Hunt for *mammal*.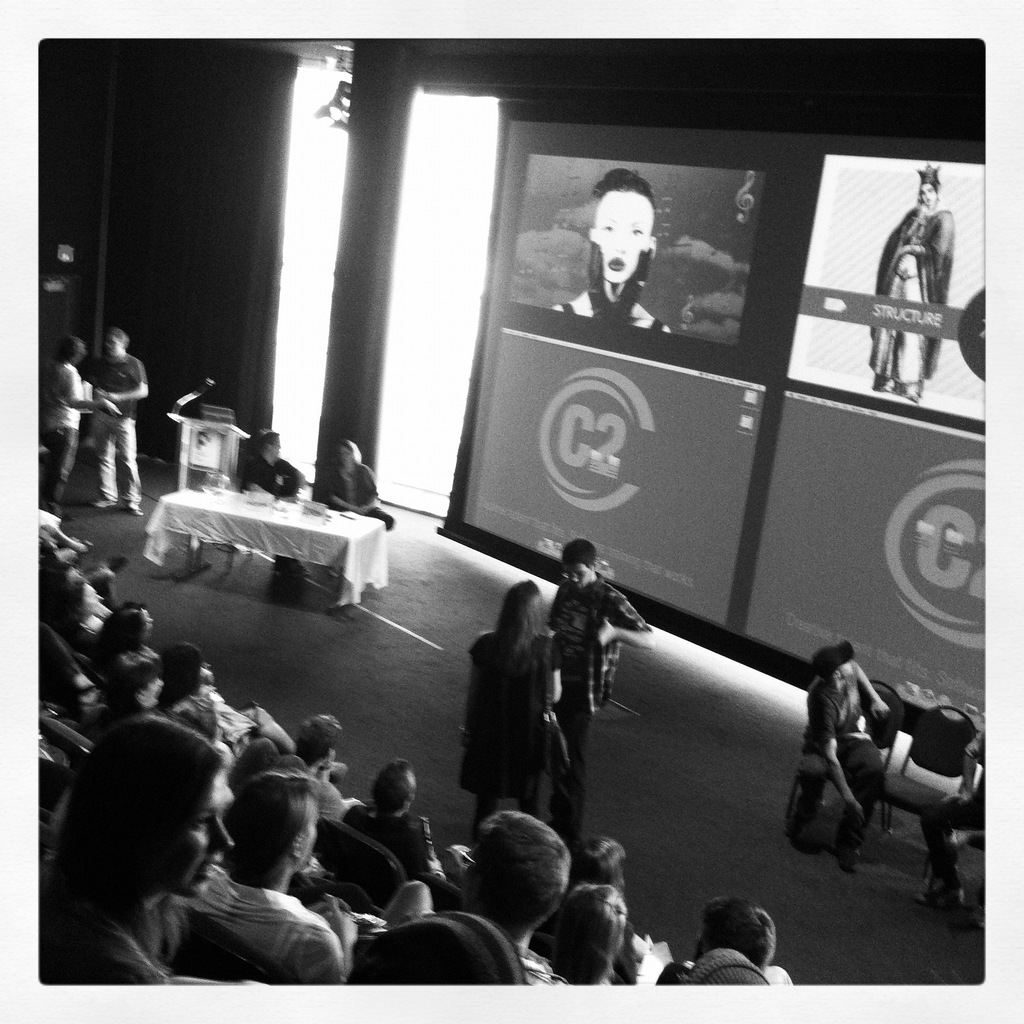
Hunted down at 33,712,234,993.
